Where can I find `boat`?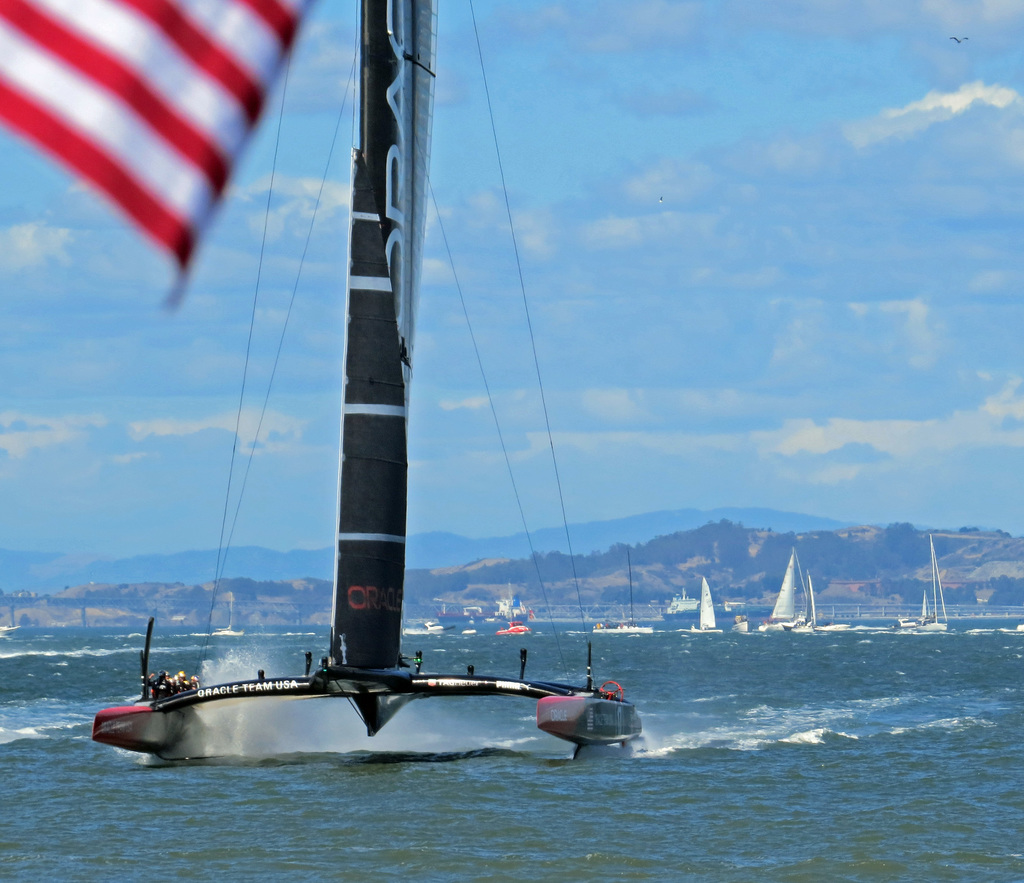
You can find it at 733 605 758 636.
